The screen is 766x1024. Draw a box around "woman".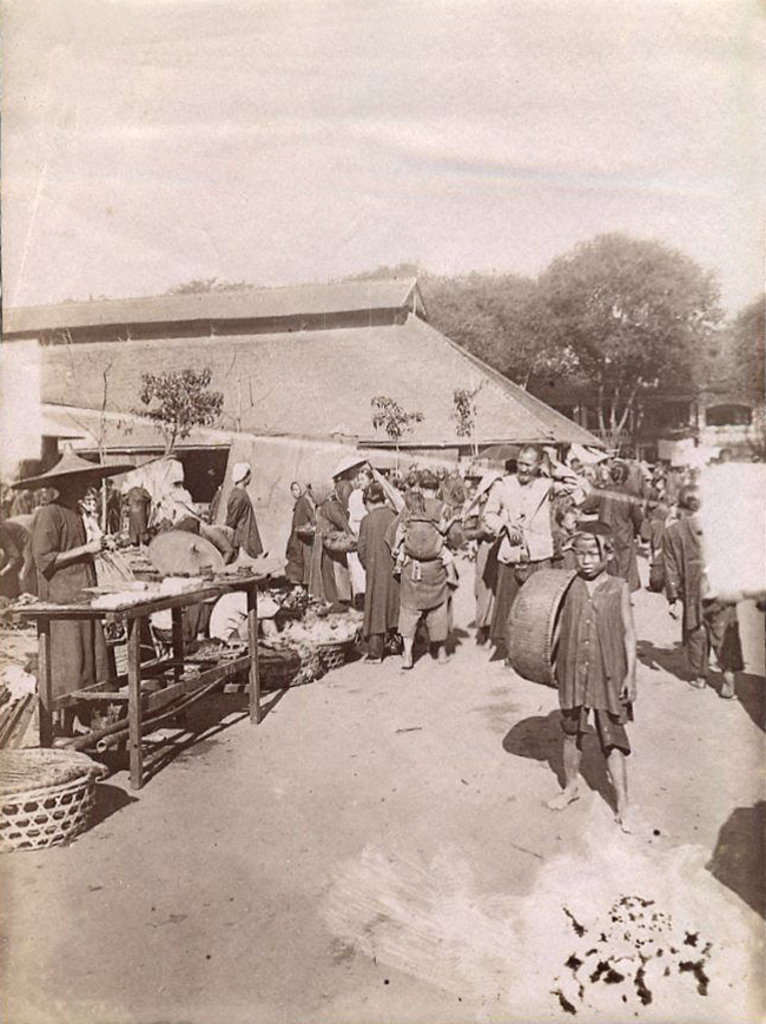
x1=356 y1=488 x2=403 y2=667.
